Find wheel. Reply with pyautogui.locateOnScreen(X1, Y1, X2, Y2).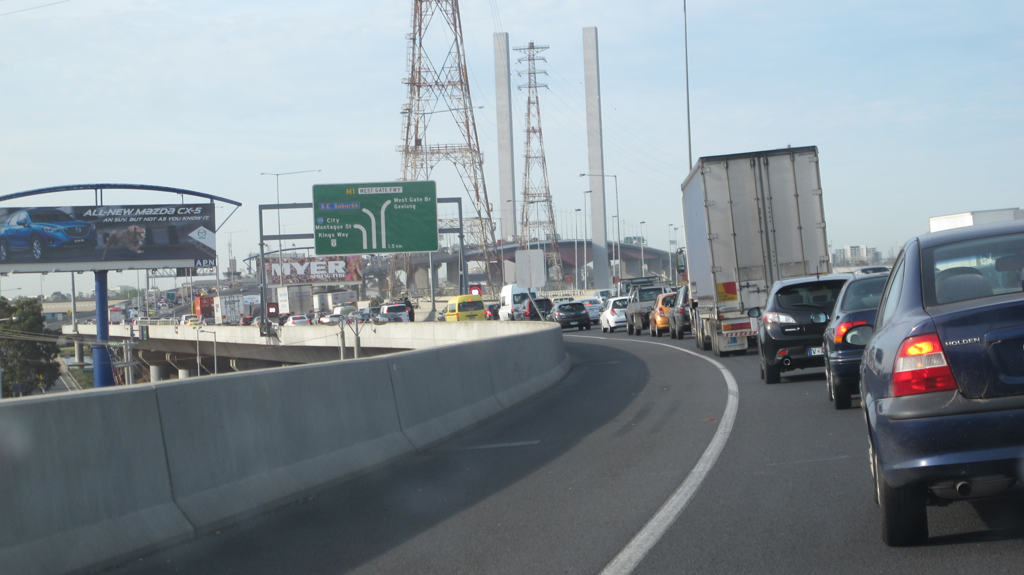
pyautogui.locateOnScreen(667, 324, 674, 340).
